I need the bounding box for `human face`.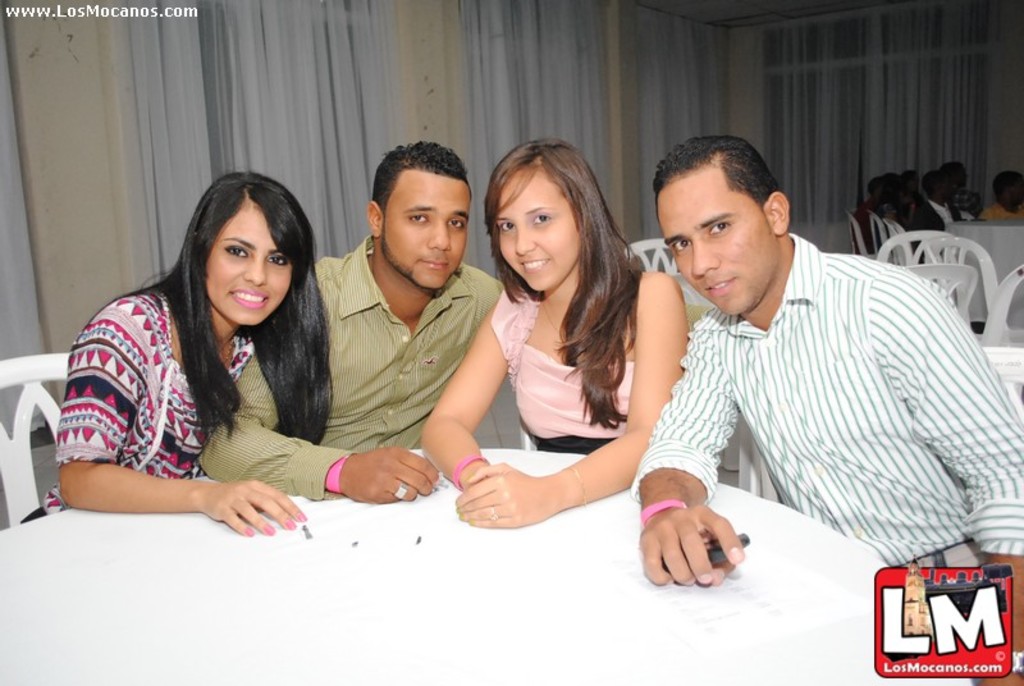
Here it is: x1=498 y1=164 x2=582 y2=293.
